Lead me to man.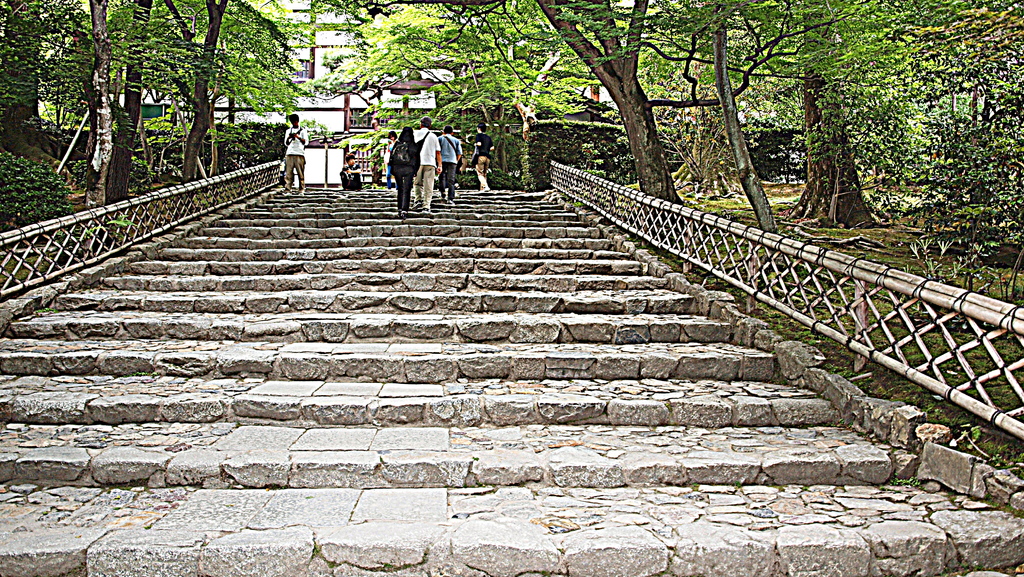
Lead to bbox=[408, 110, 436, 218].
